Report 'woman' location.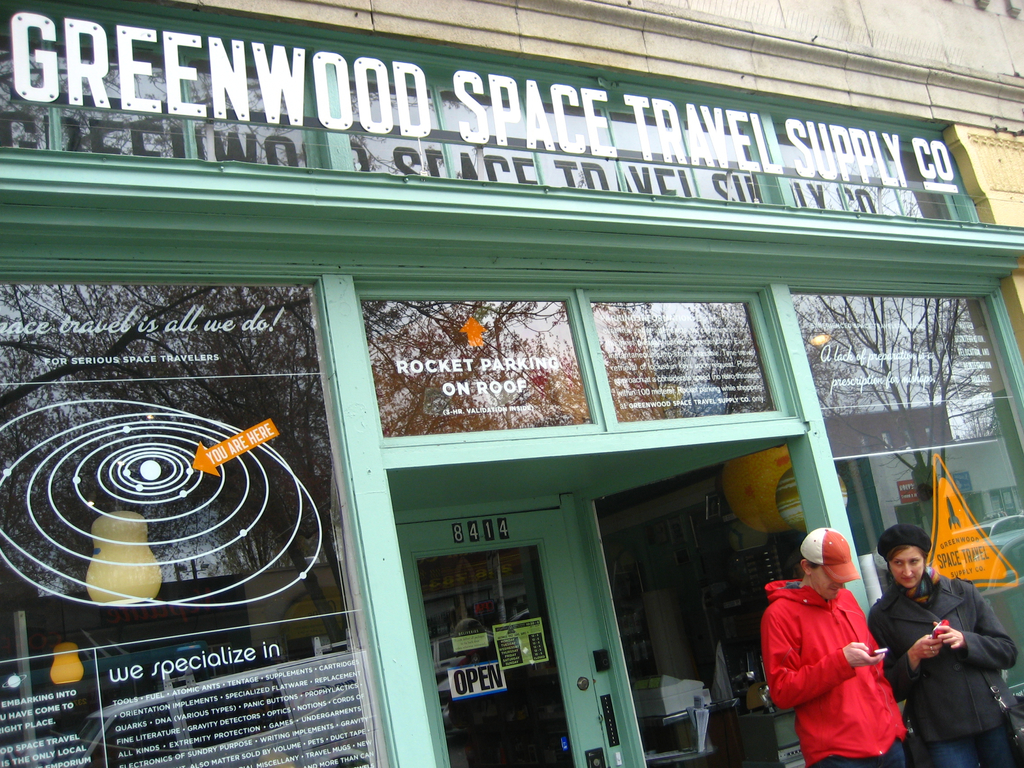
Report: box=[884, 525, 1001, 764].
